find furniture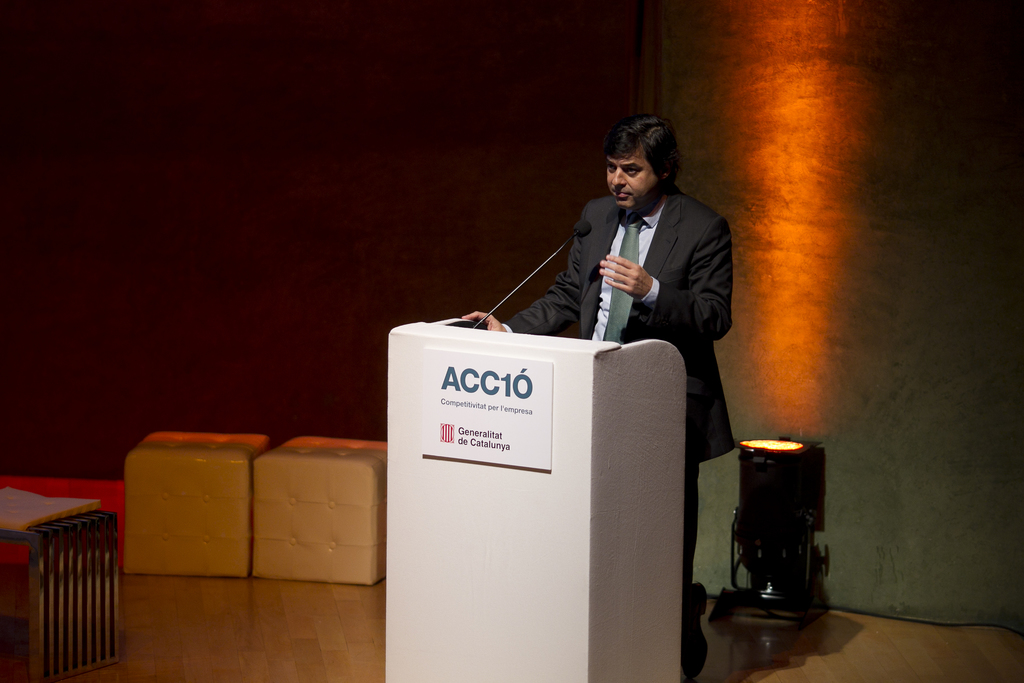
{"x1": 254, "y1": 438, "x2": 388, "y2": 587}
